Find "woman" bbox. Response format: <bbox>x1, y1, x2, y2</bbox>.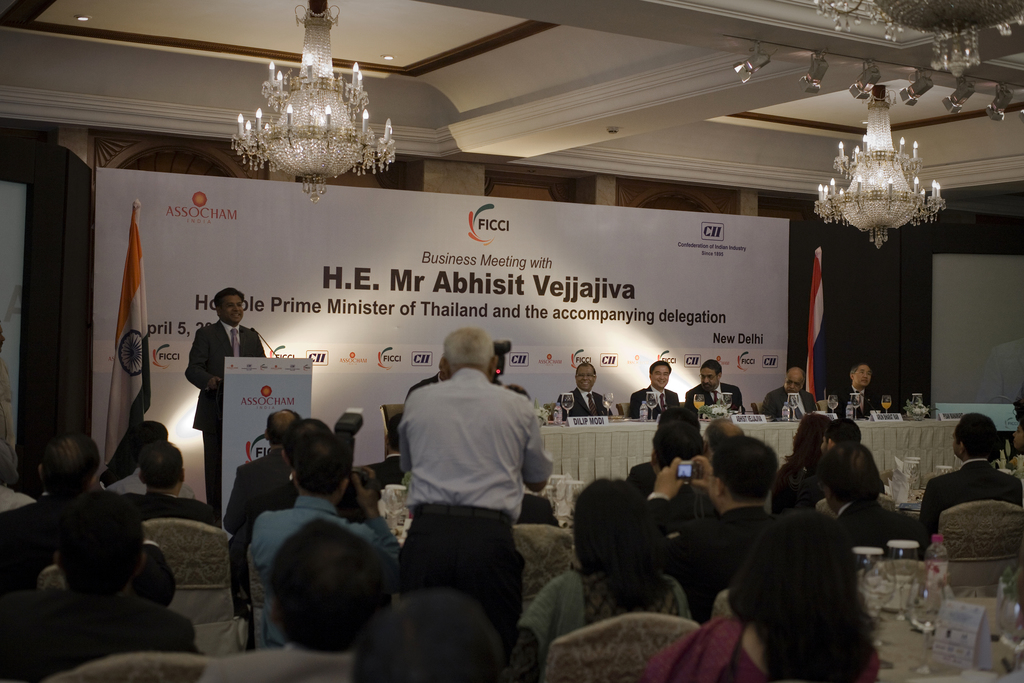
<bbox>519, 477, 692, 678</bbox>.
